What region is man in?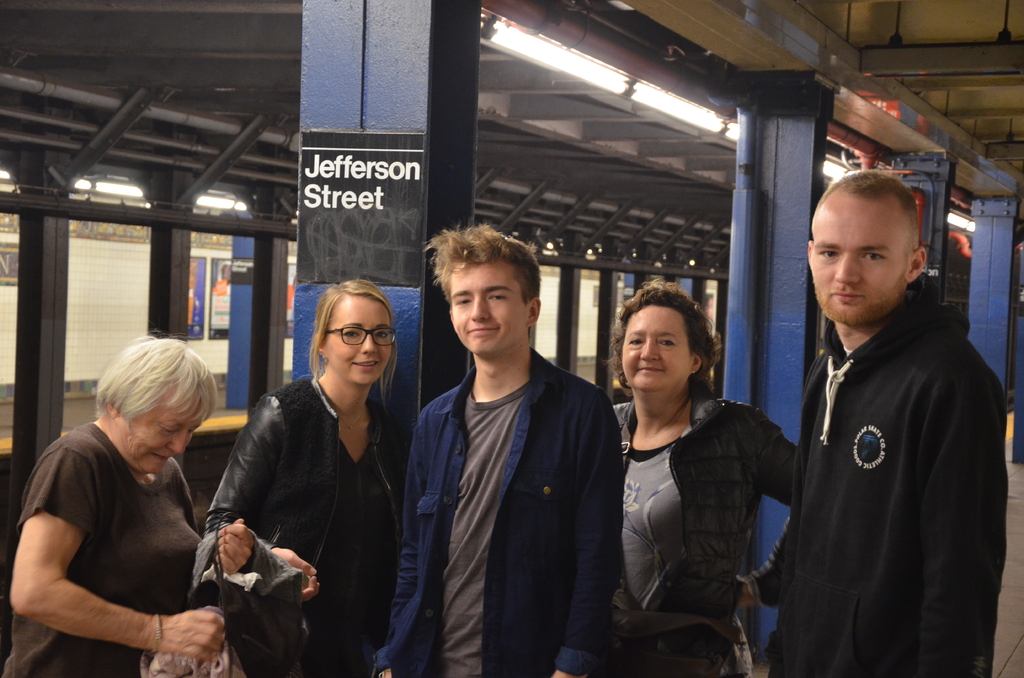
(x1=367, y1=225, x2=626, y2=677).
